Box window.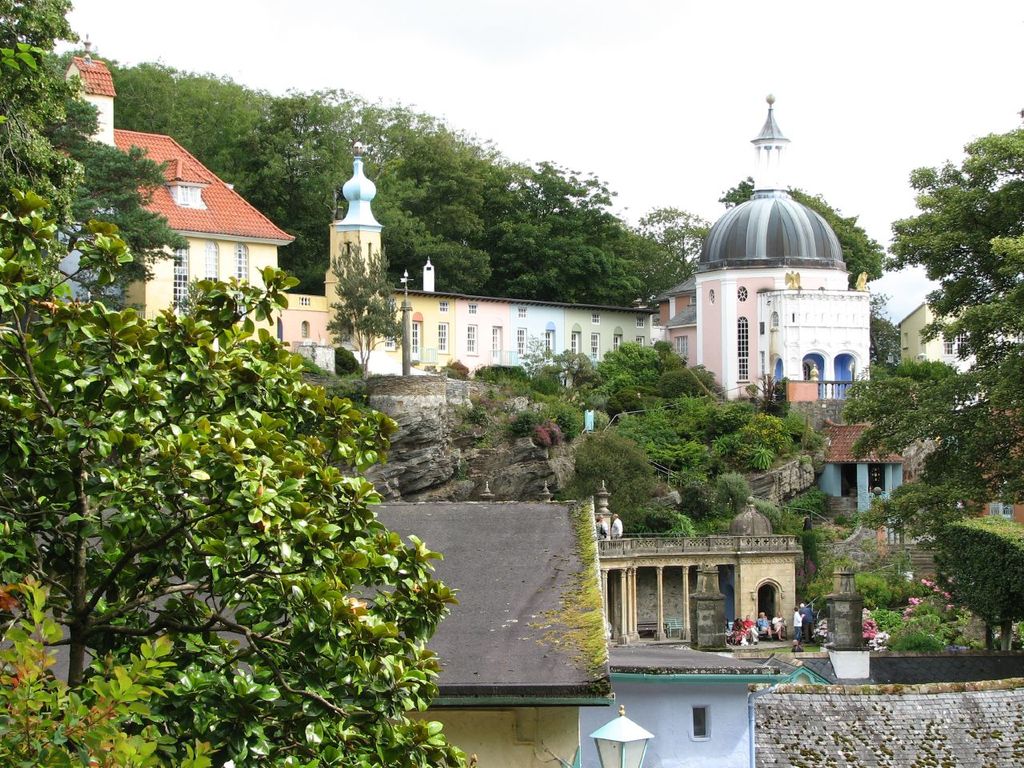
bbox(202, 238, 218, 292).
